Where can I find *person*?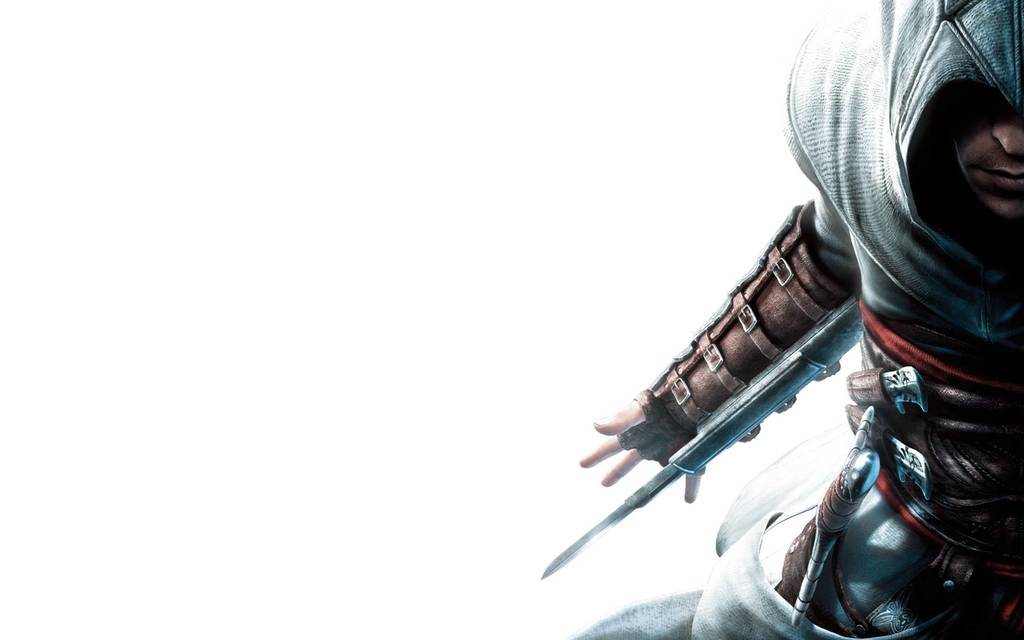
You can find it at (559, 4, 1002, 639).
